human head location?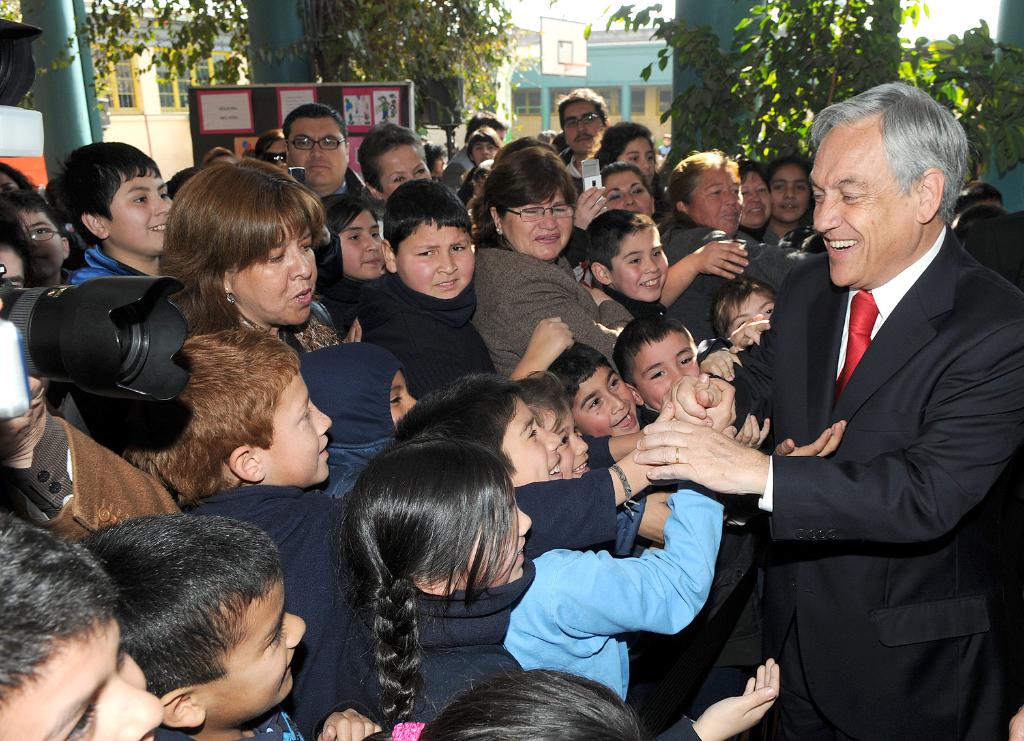
detection(83, 514, 311, 733)
